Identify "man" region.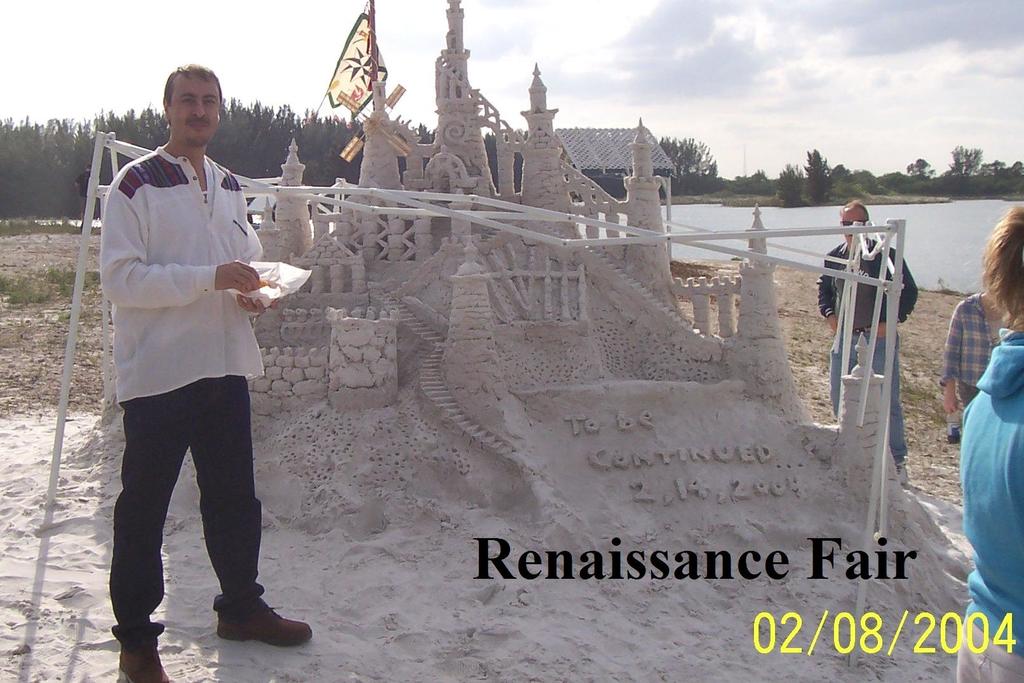
Region: left=938, top=274, right=1023, bottom=438.
